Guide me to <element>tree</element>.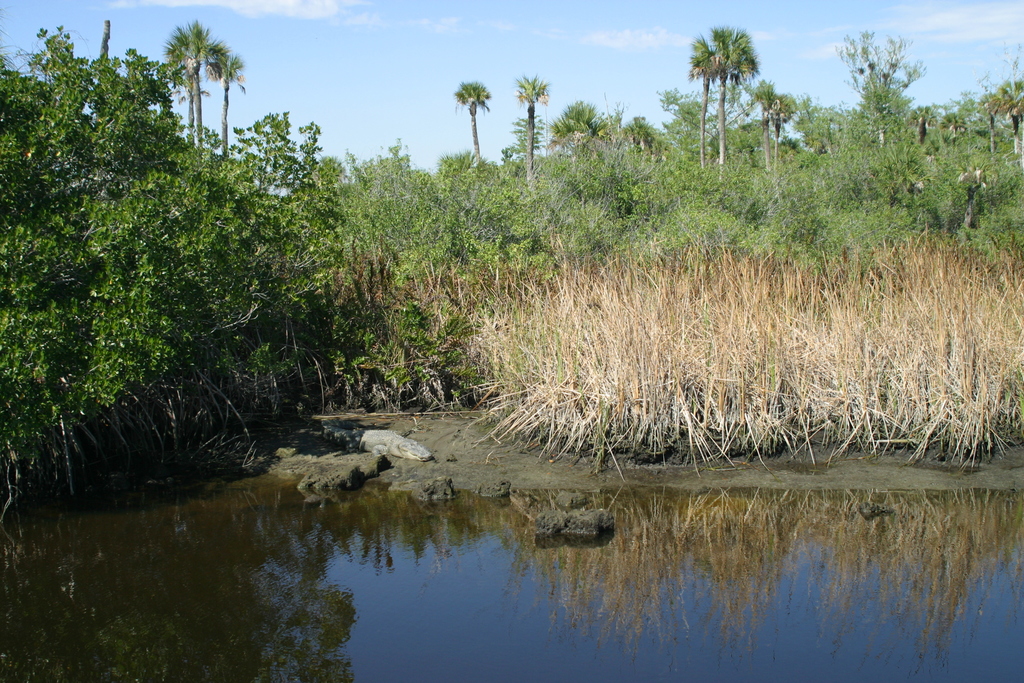
Guidance: (x1=534, y1=95, x2=613, y2=165).
